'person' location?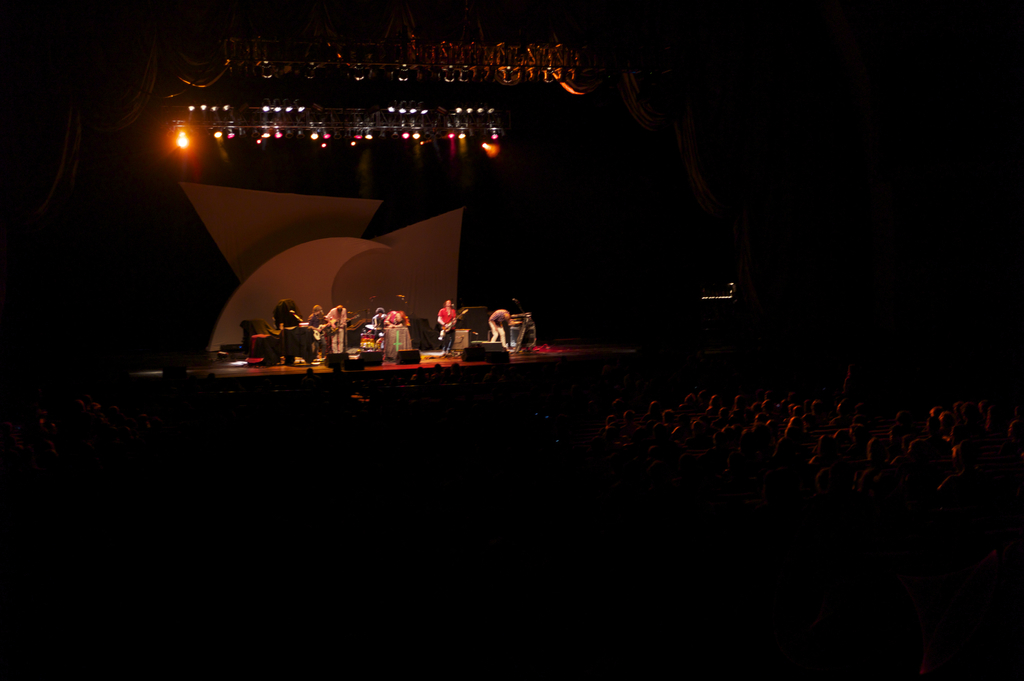
BBox(436, 296, 459, 355)
